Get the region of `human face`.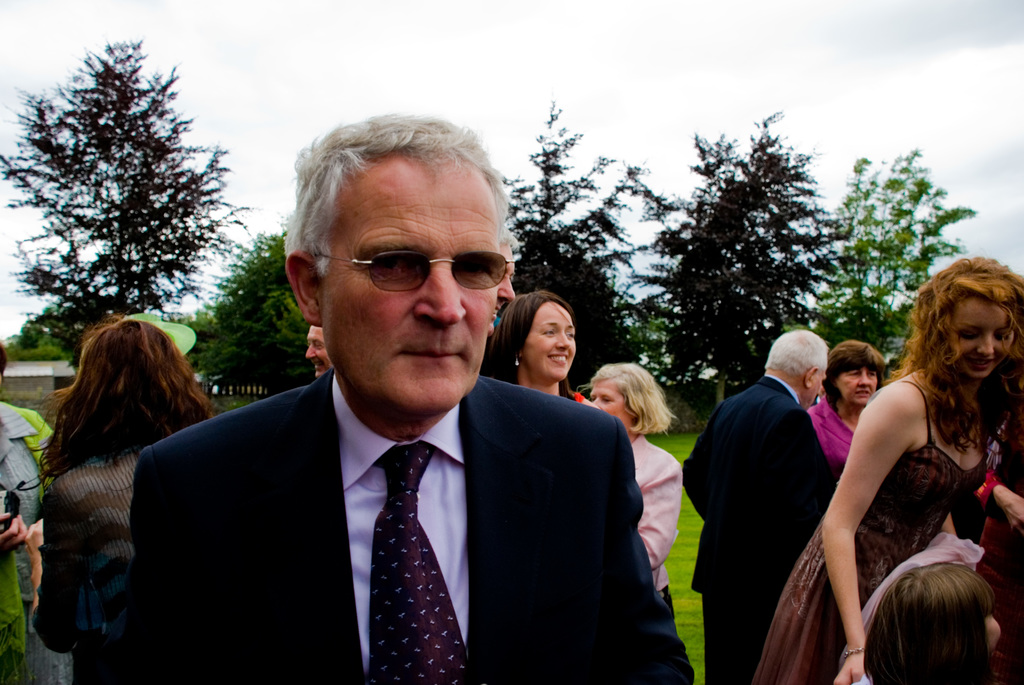
<region>581, 381, 628, 421</region>.
